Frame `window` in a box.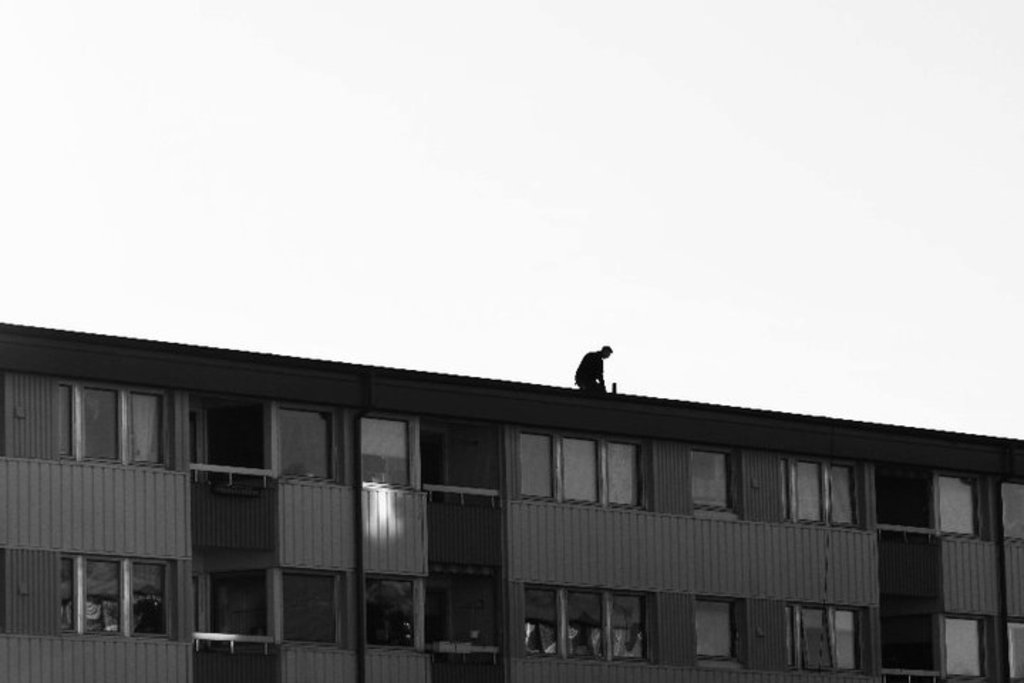
bbox=[54, 380, 174, 467].
